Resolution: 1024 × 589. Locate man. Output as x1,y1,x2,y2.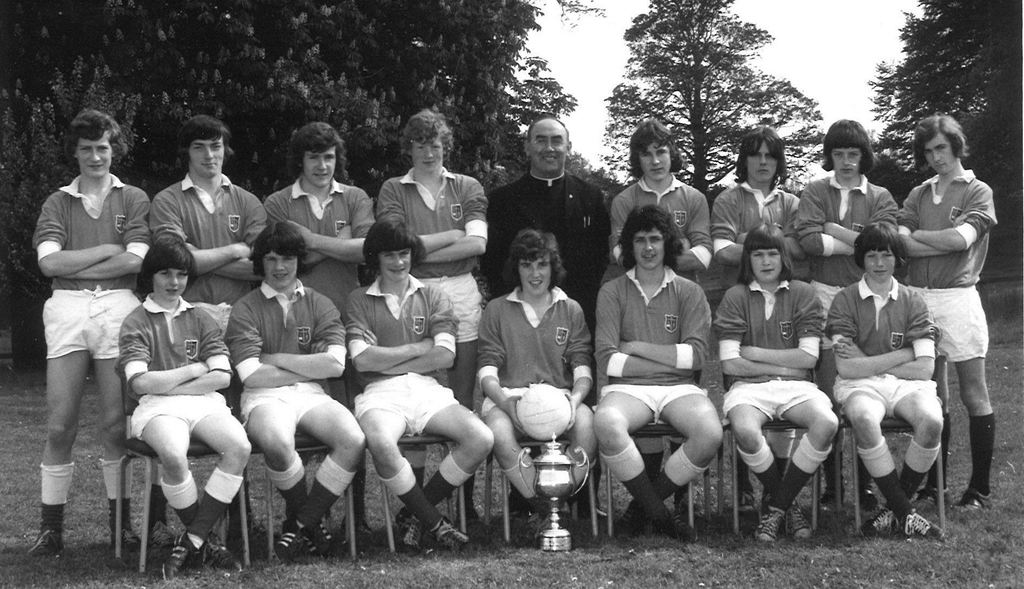
353,210,495,552.
